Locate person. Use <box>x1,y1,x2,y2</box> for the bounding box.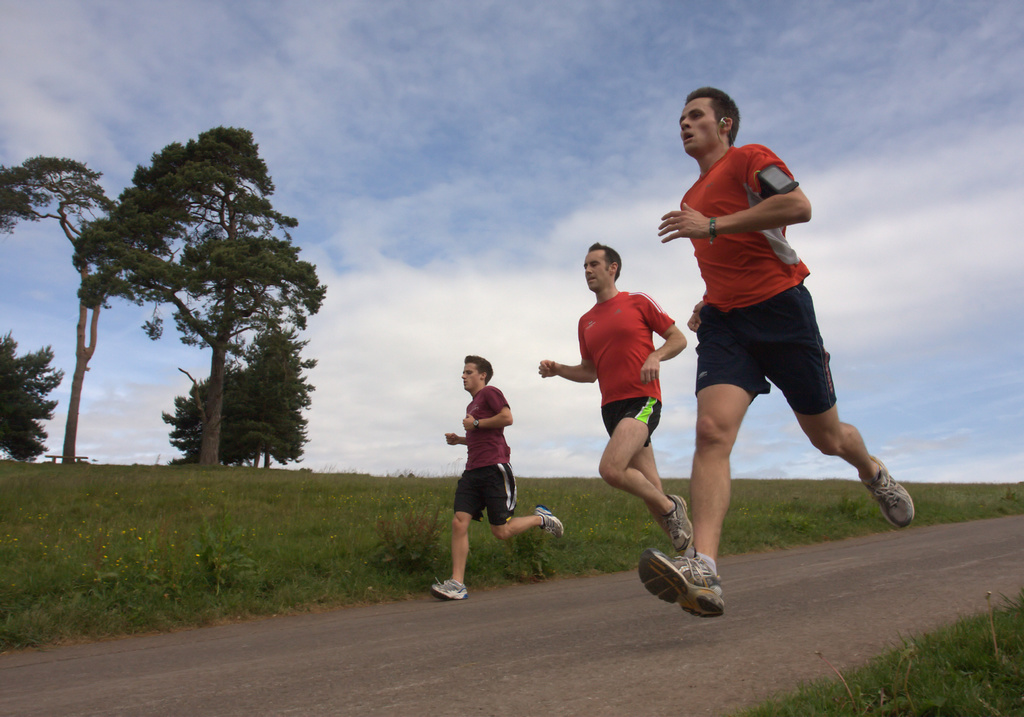
<box>638,86,917,618</box>.
